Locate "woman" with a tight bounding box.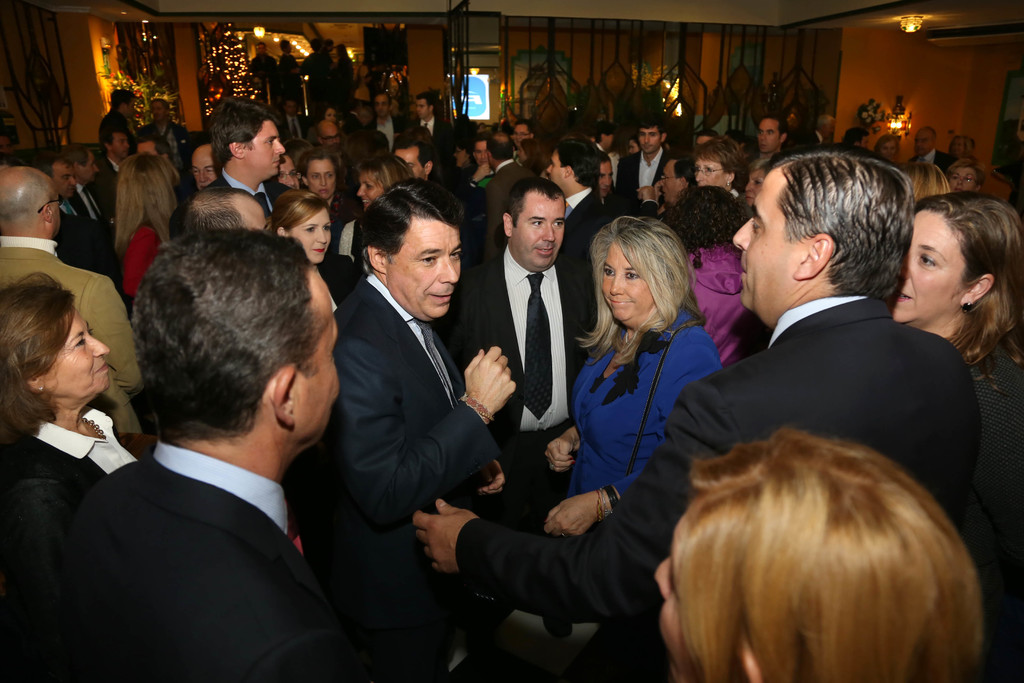
(358,151,409,215).
